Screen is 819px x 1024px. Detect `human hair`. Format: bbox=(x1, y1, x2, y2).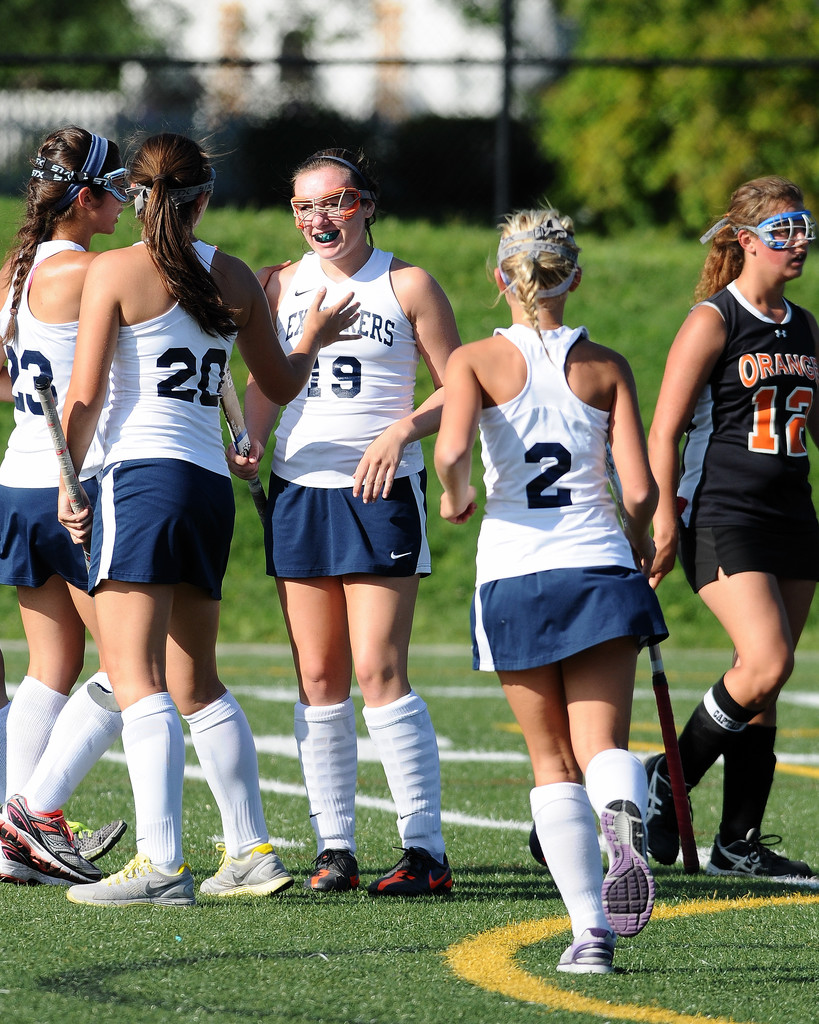
bbox=(0, 123, 124, 350).
